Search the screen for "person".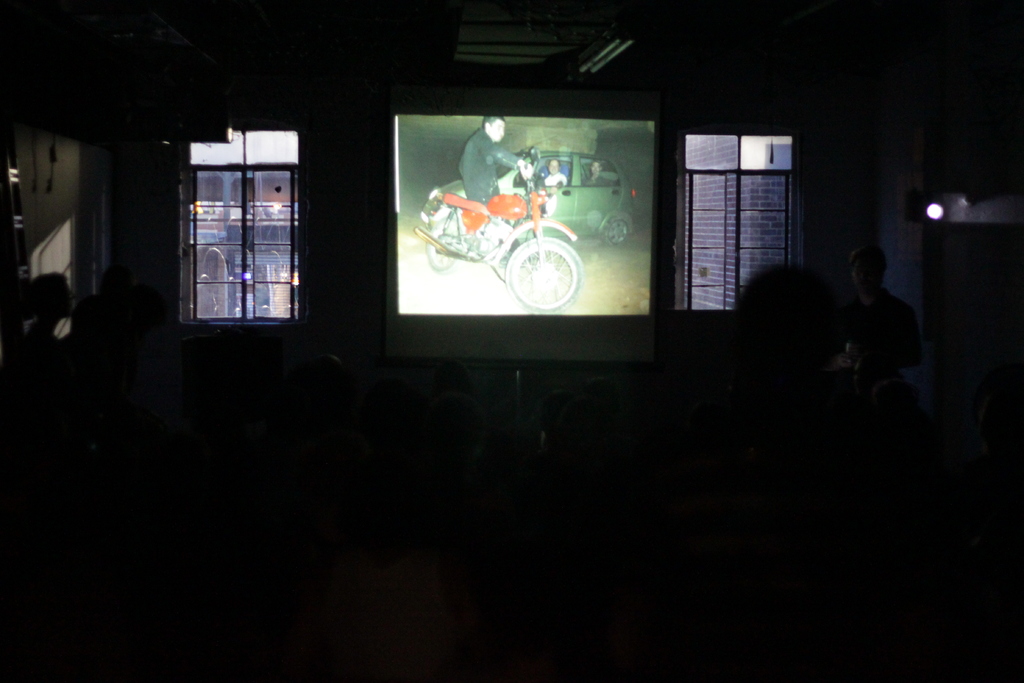
Found at {"x1": 543, "y1": 160, "x2": 563, "y2": 185}.
